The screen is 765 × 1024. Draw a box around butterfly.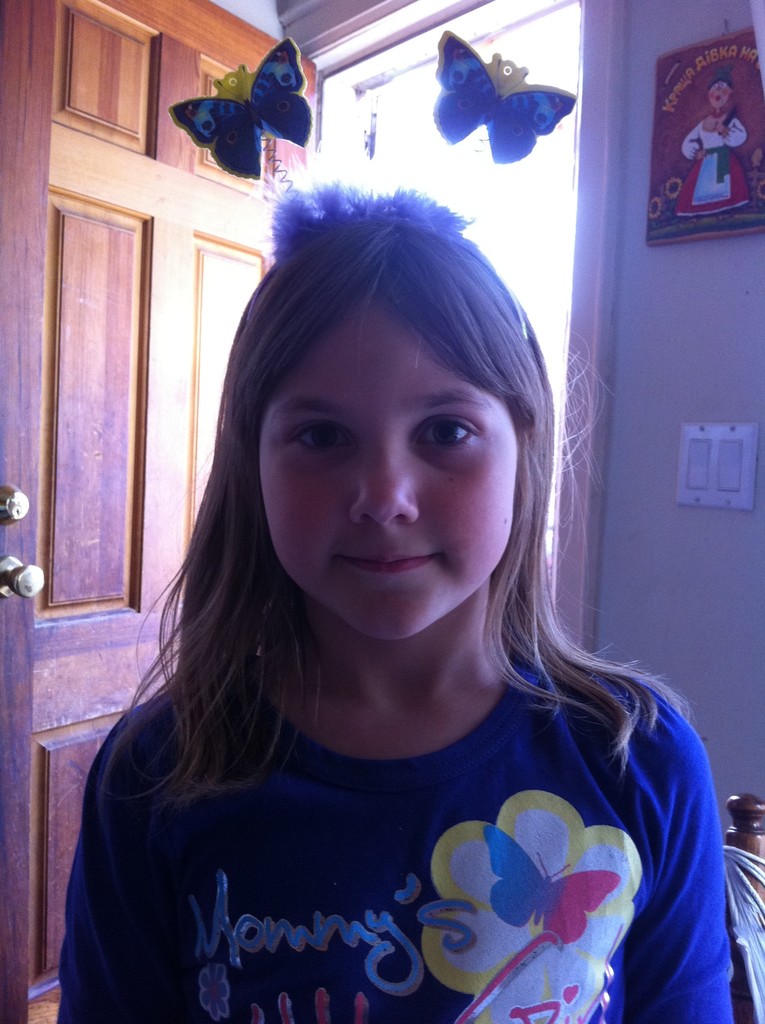
Rect(162, 31, 318, 183).
